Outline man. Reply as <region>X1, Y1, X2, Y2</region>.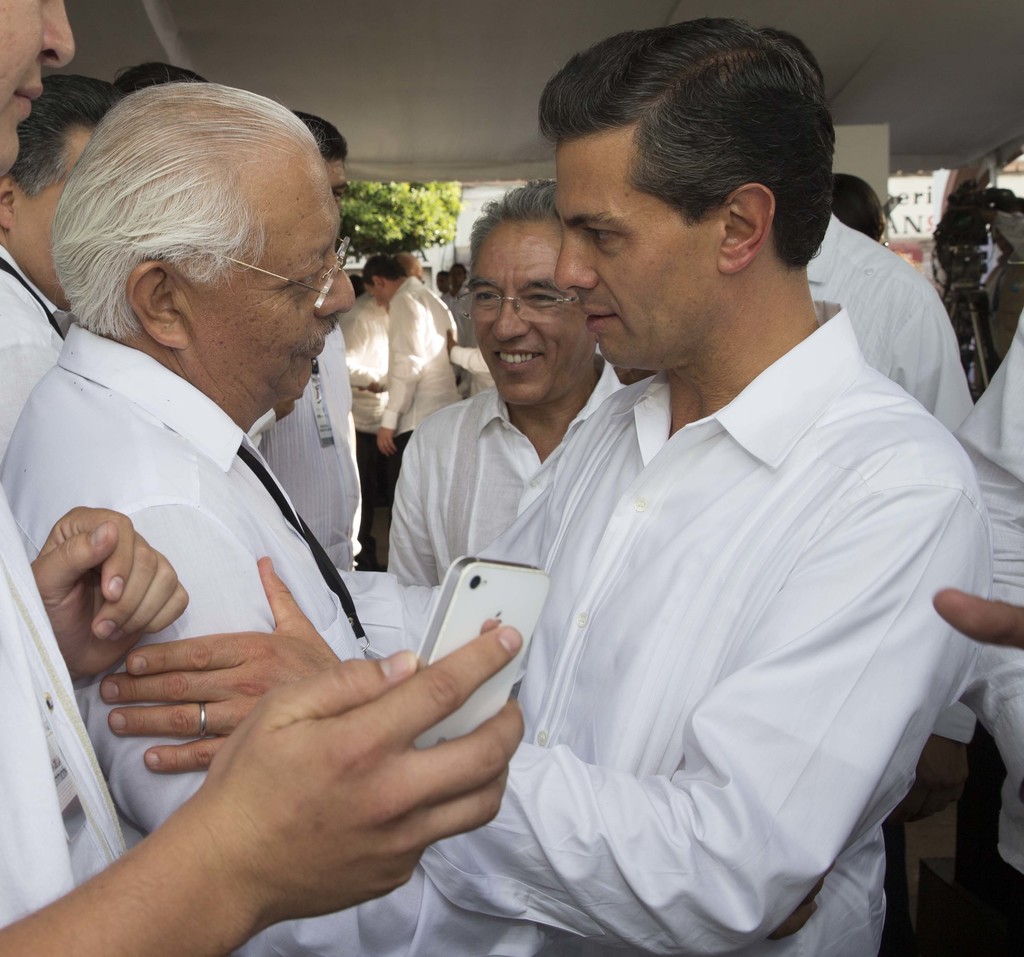
<region>250, 114, 369, 574</region>.
